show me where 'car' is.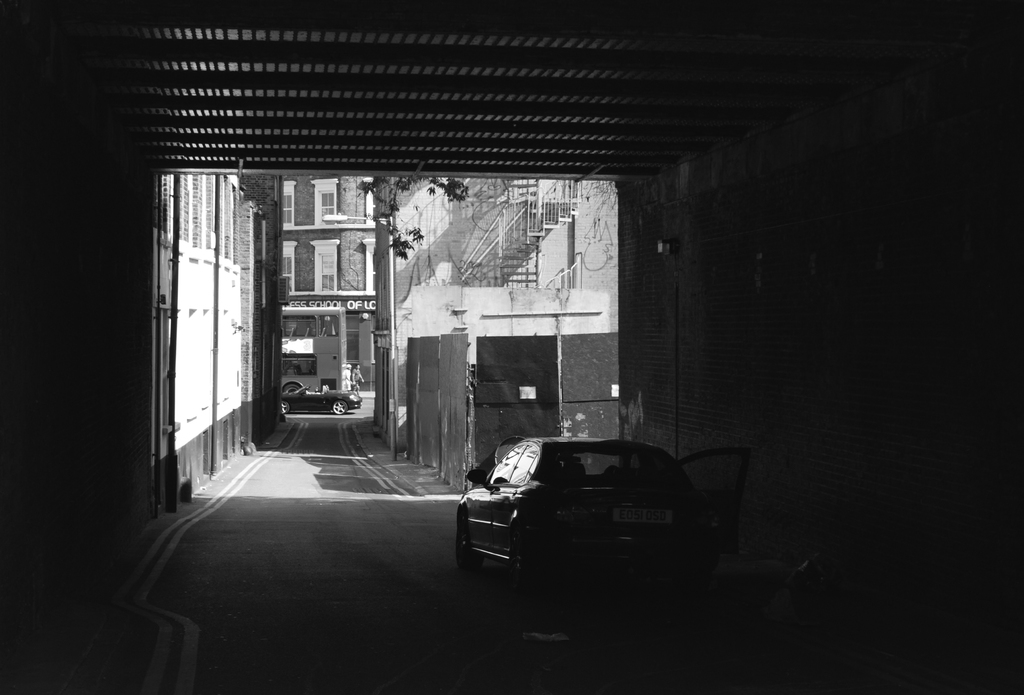
'car' is at region(454, 432, 743, 586).
